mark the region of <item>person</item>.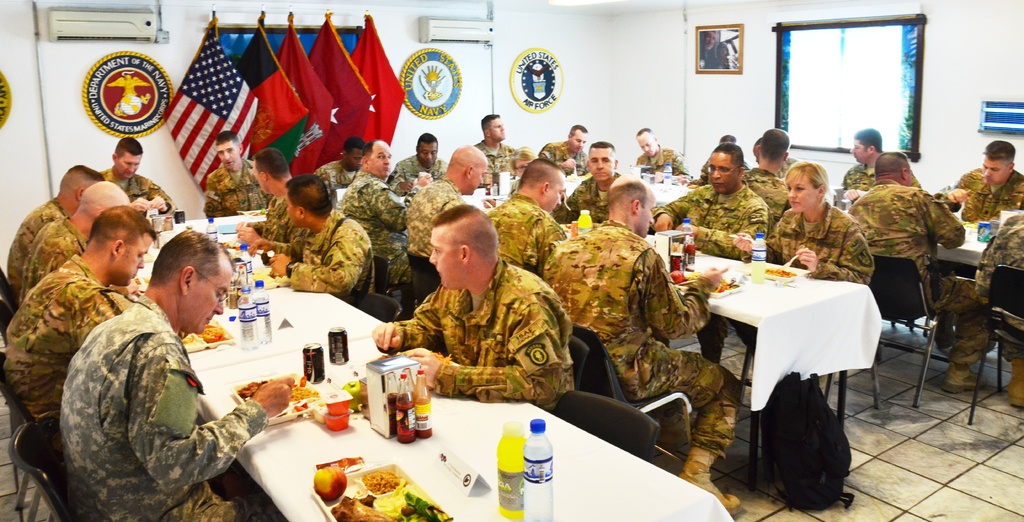
Region: locate(256, 176, 385, 303).
